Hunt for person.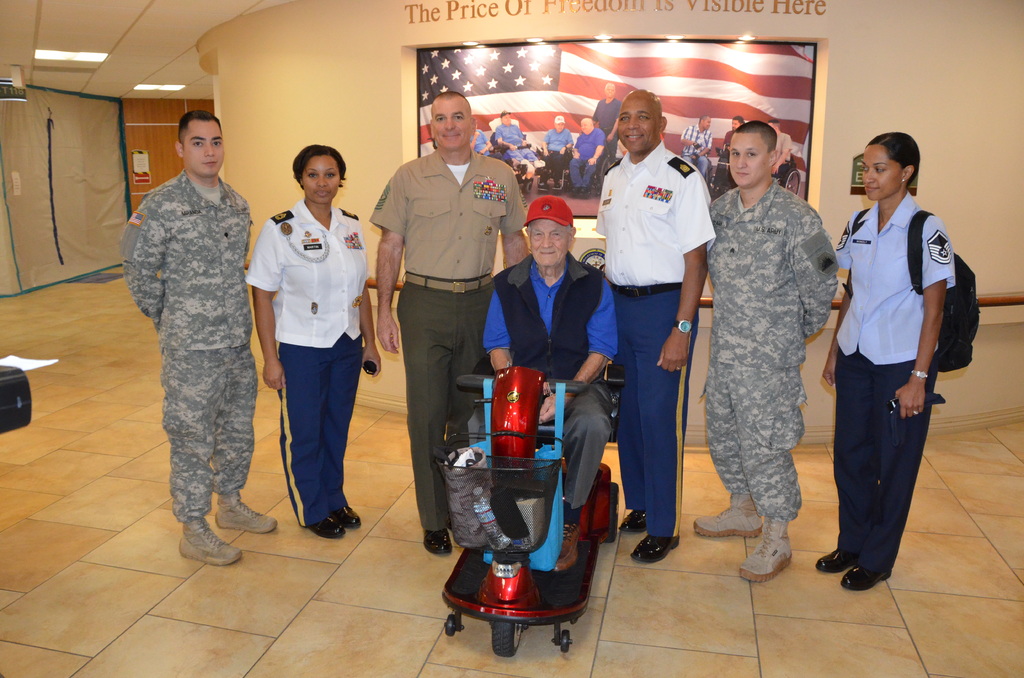
Hunted down at [left=495, top=108, right=540, bottom=182].
